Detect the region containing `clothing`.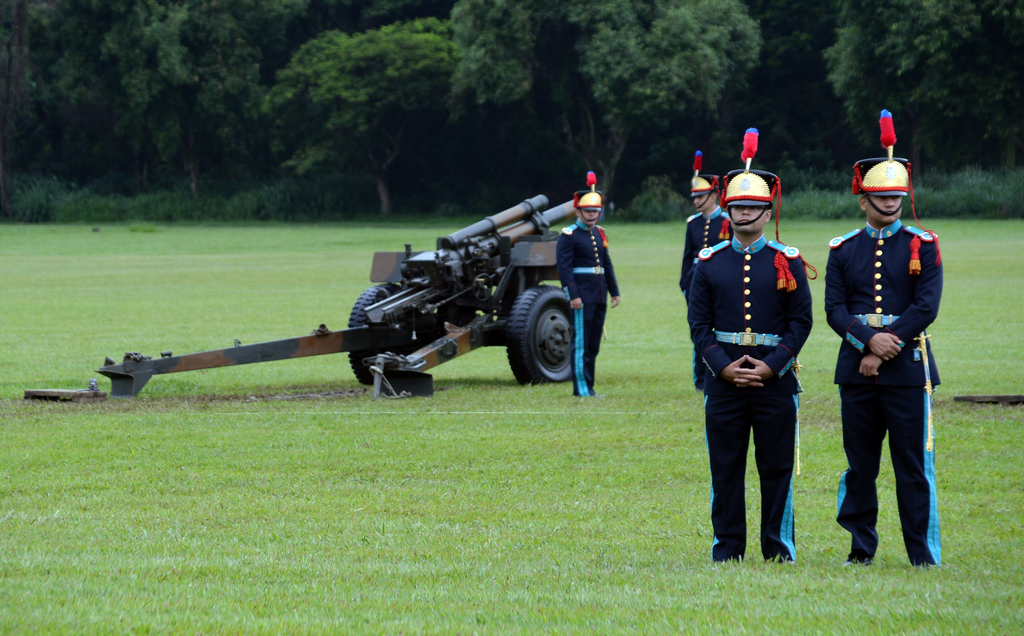
(x1=683, y1=206, x2=733, y2=300).
